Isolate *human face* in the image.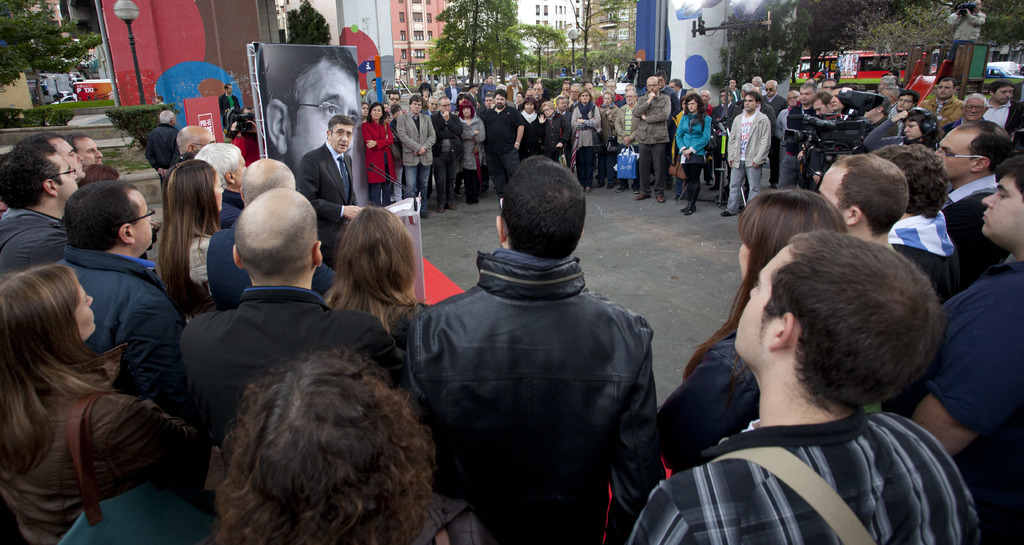
Isolated region: [54,138,82,179].
